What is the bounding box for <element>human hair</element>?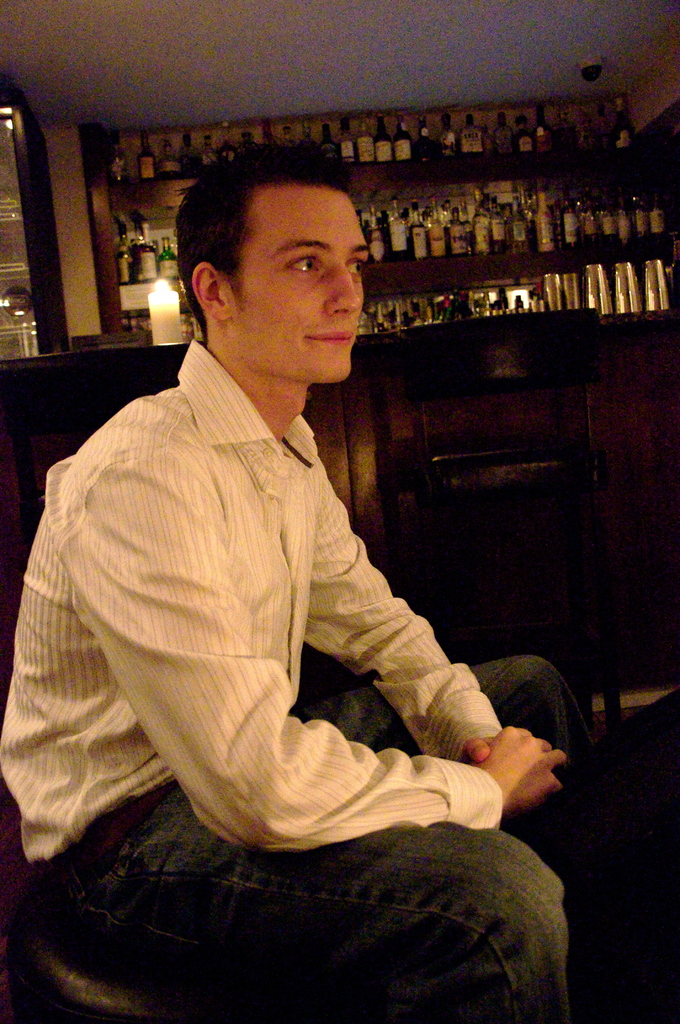
(168,141,403,357).
